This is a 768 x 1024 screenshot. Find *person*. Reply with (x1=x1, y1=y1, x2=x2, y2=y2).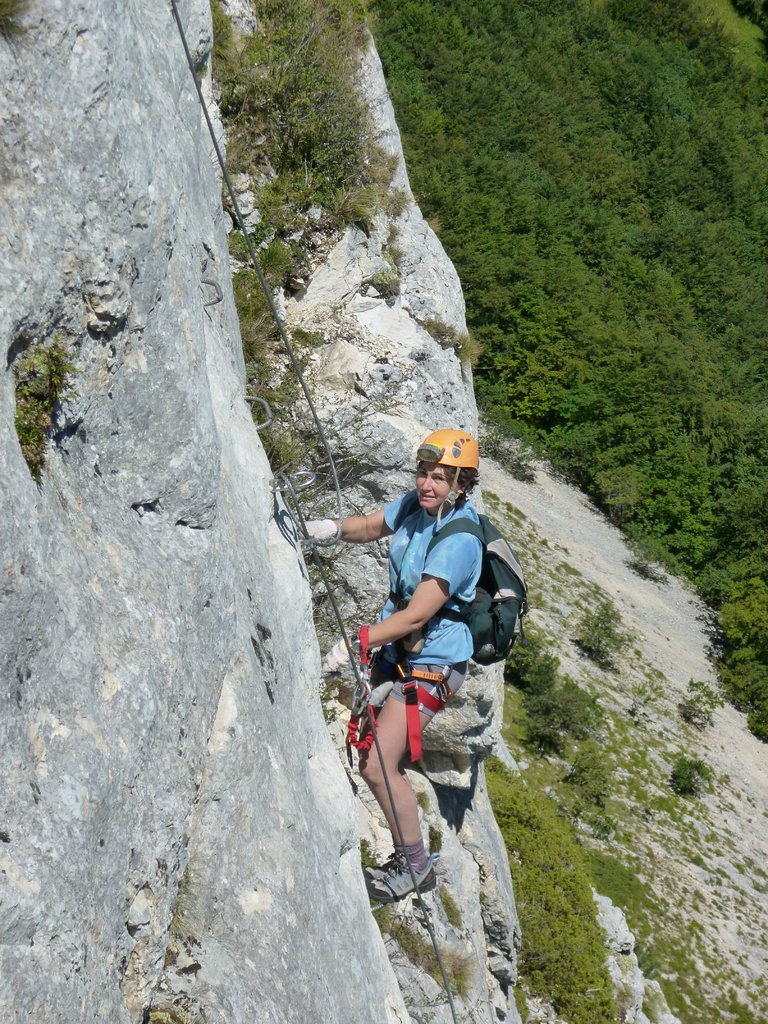
(x1=302, y1=432, x2=480, y2=897).
